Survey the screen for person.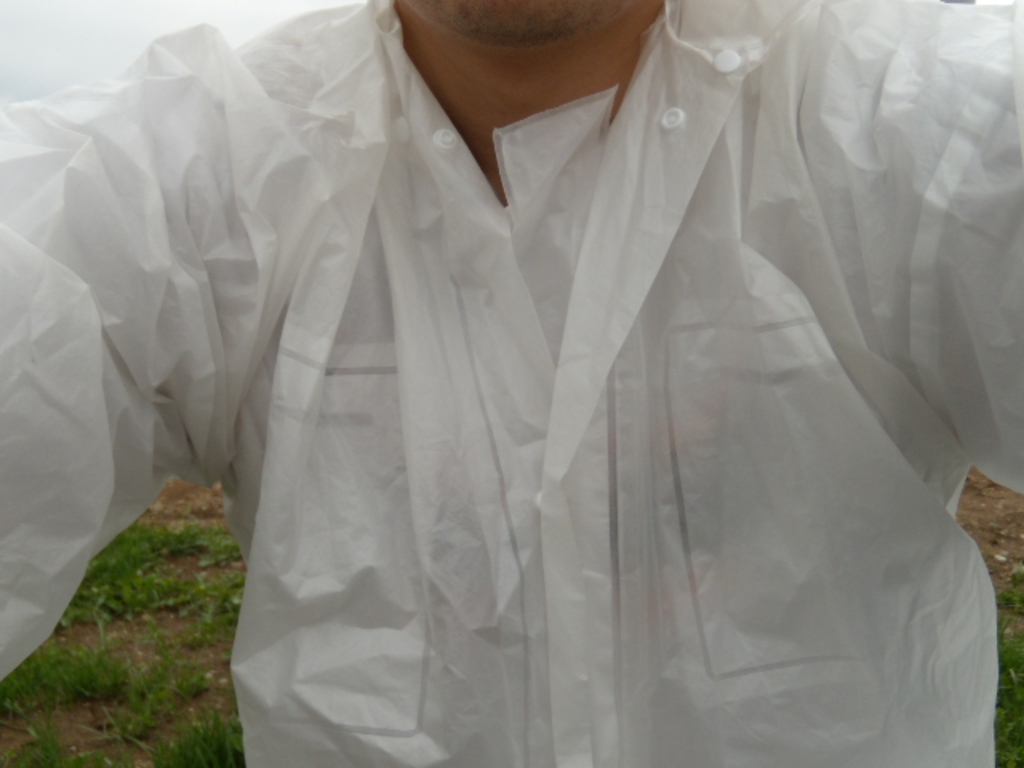
Survey found: box=[0, 0, 1022, 766].
